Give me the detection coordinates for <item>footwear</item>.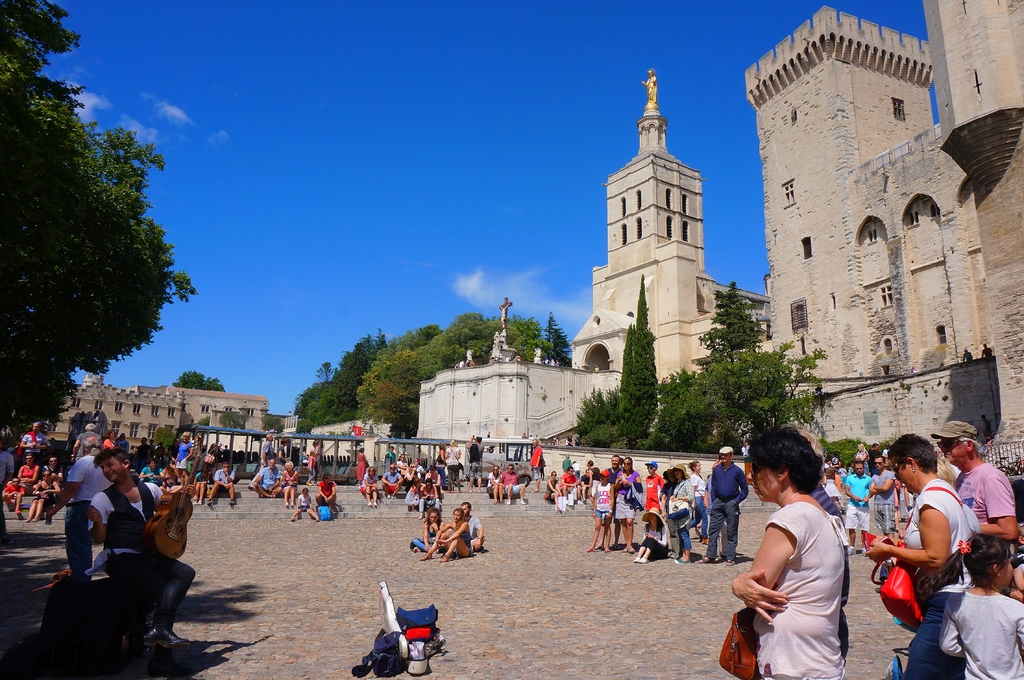
147/629/196/652.
